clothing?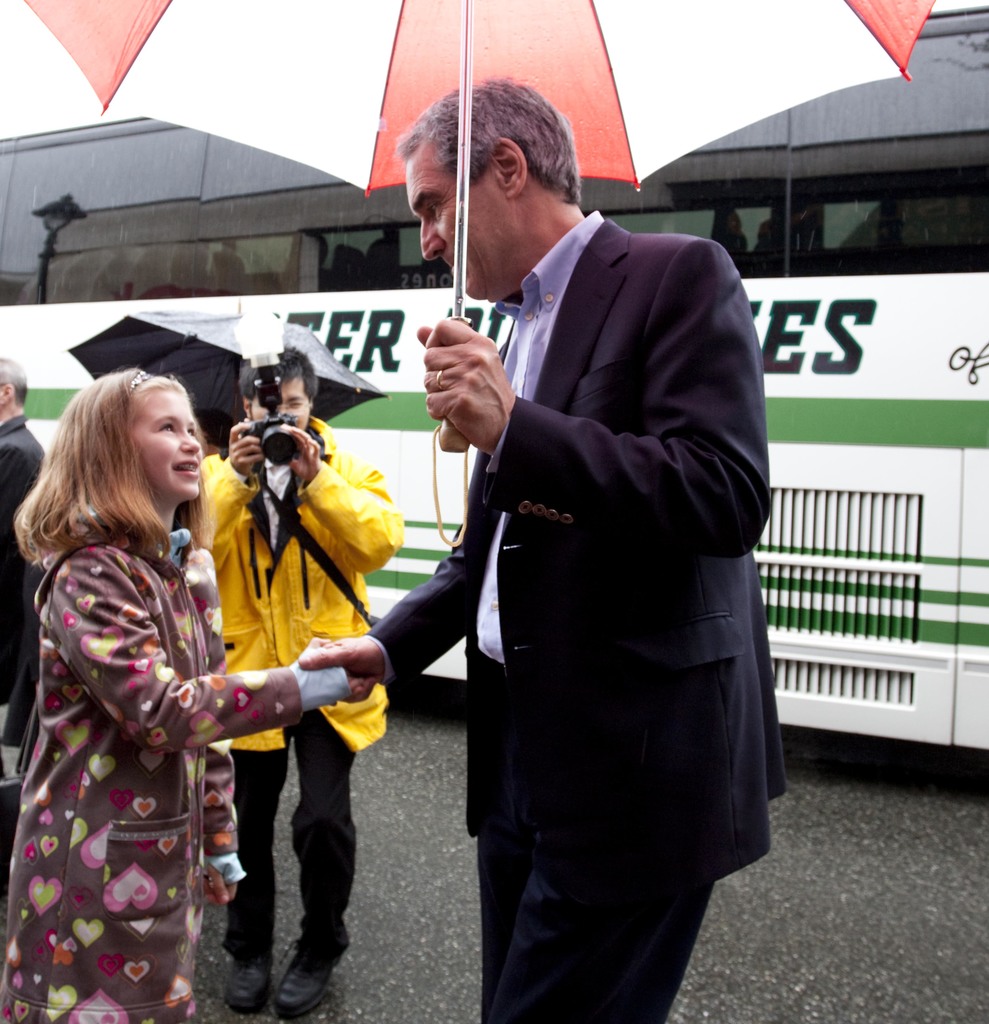
0/514/328/1023
